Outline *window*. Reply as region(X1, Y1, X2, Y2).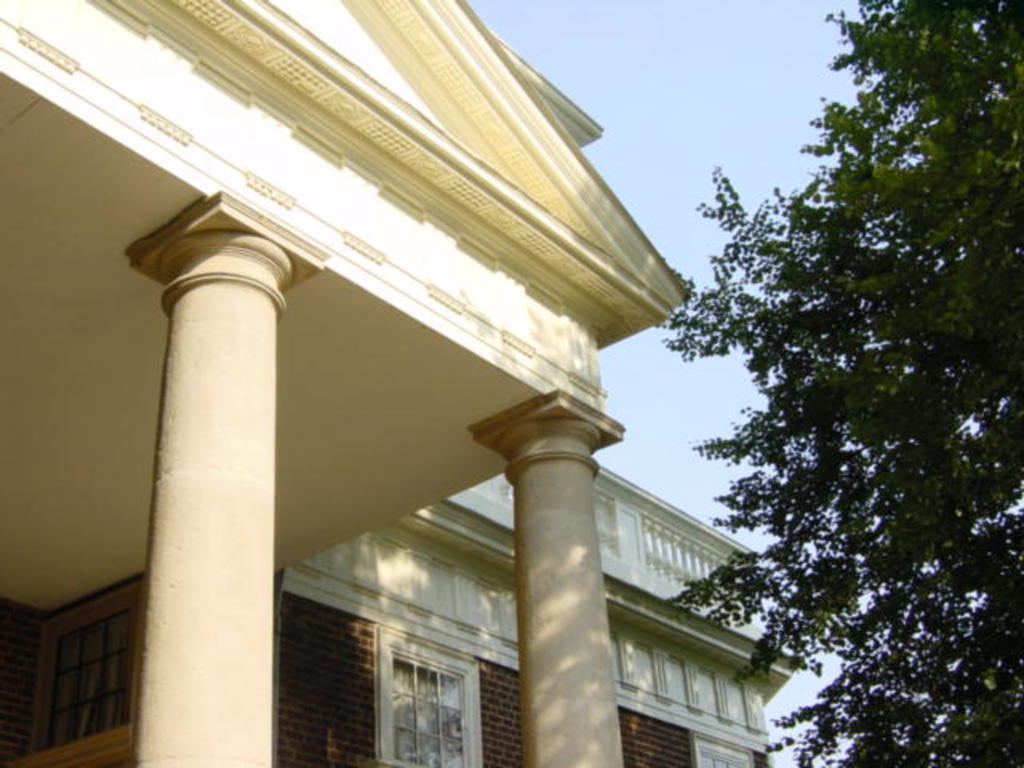
region(362, 658, 478, 742).
